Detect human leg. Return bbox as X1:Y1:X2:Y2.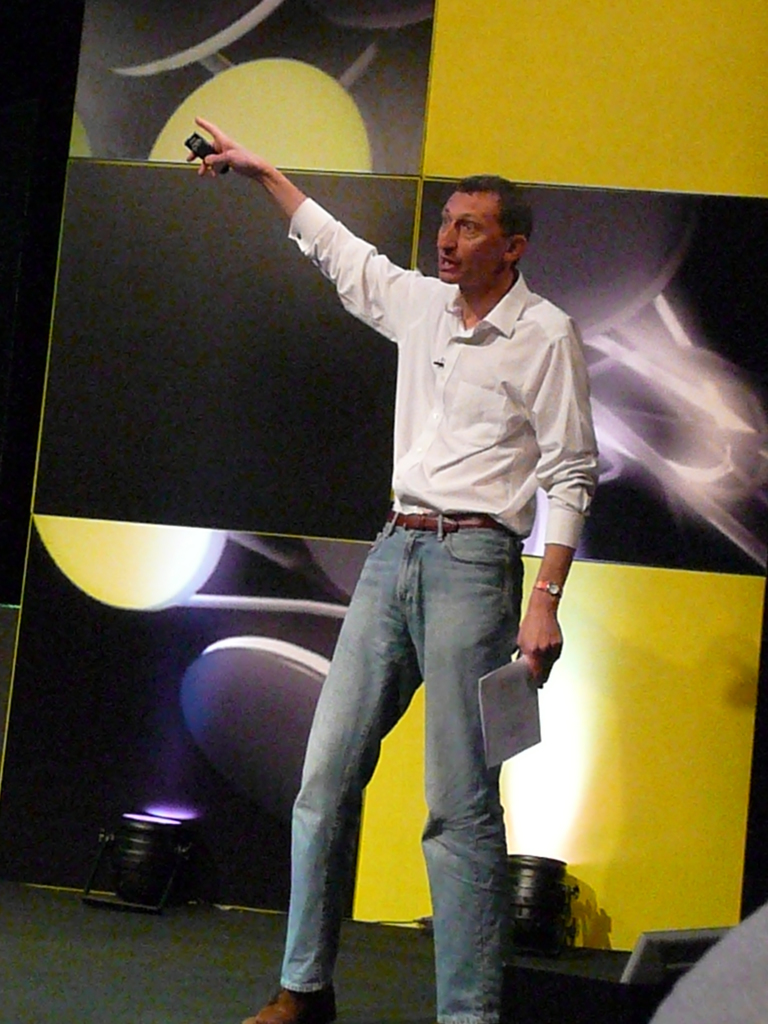
410:526:514:1023.
